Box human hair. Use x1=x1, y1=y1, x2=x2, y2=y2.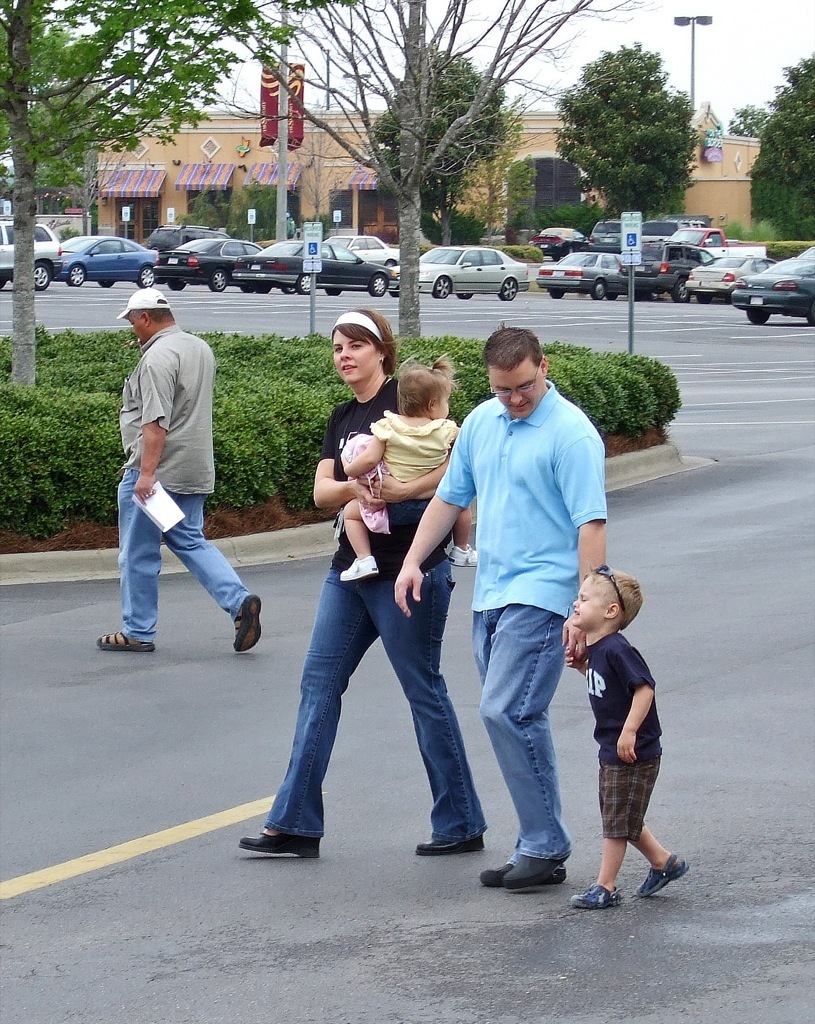
x1=586, y1=575, x2=644, y2=634.
